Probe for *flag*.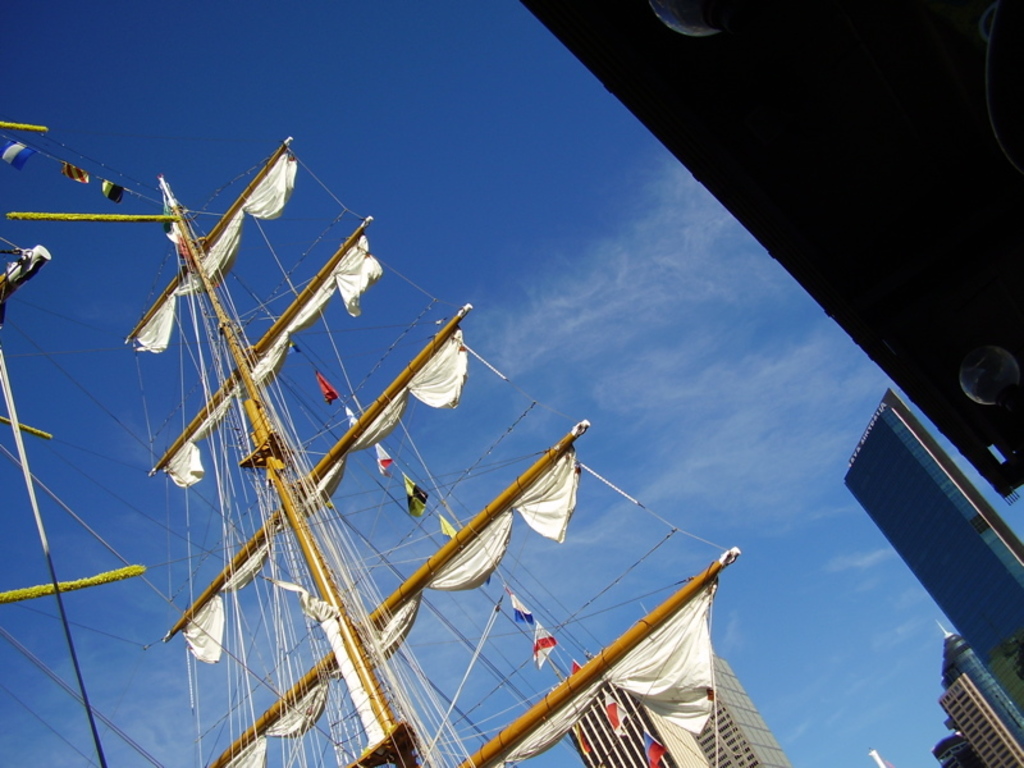
Probe result: <bbox>340, 404, 356, 428</bbox>.
